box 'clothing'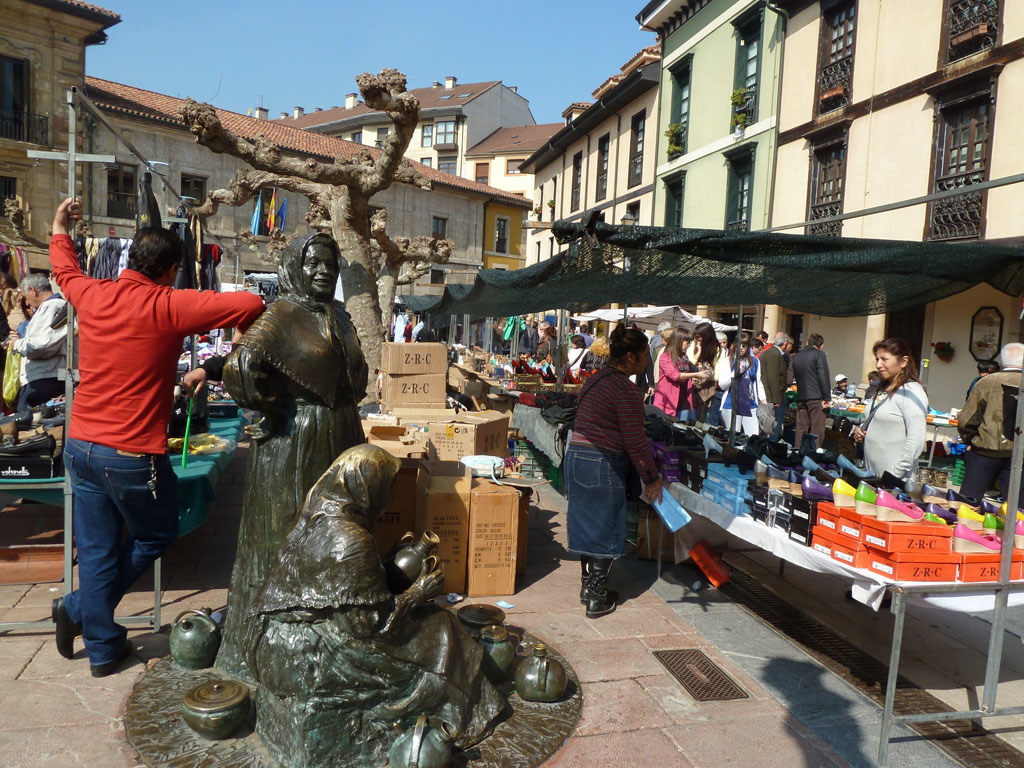
[x1=23, y1=295, x2=78, y2=421]
